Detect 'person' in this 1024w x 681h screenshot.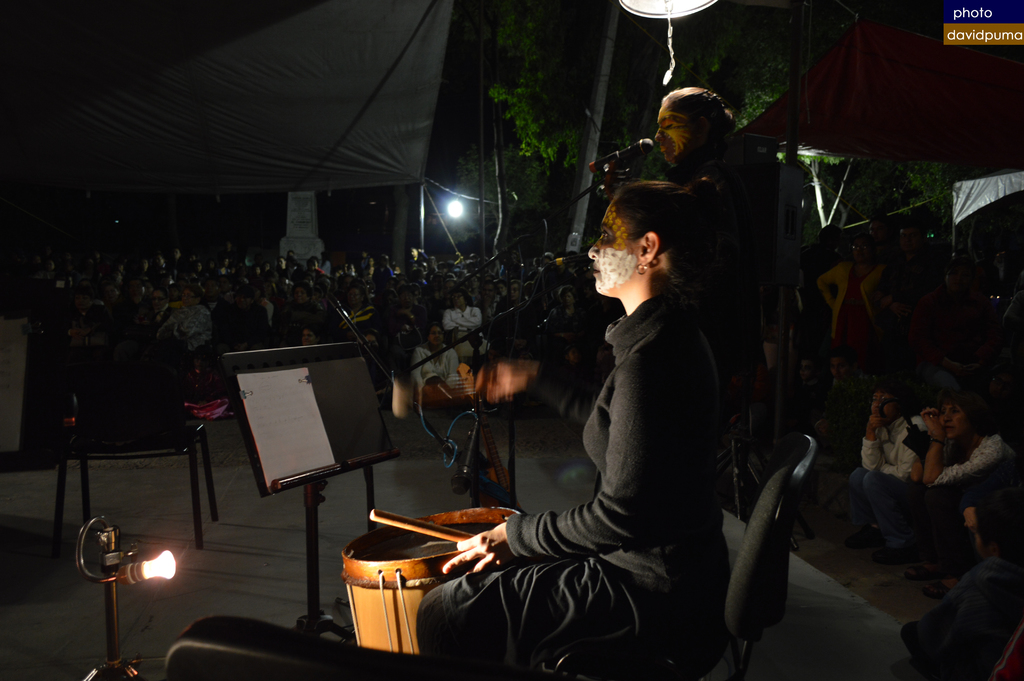
Detection: [959, 247, 982, 358].
